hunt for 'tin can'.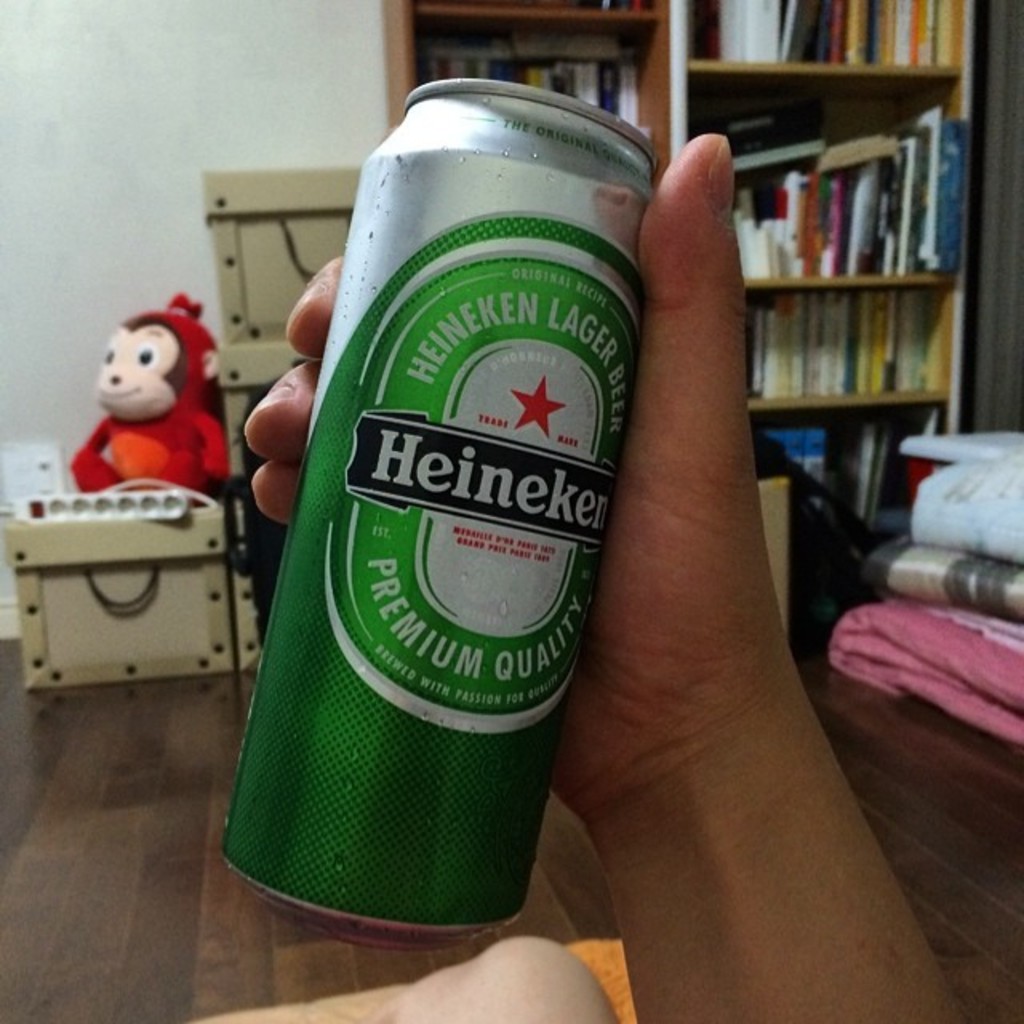
Hunted down at rect(218, 77, 659, 949).
